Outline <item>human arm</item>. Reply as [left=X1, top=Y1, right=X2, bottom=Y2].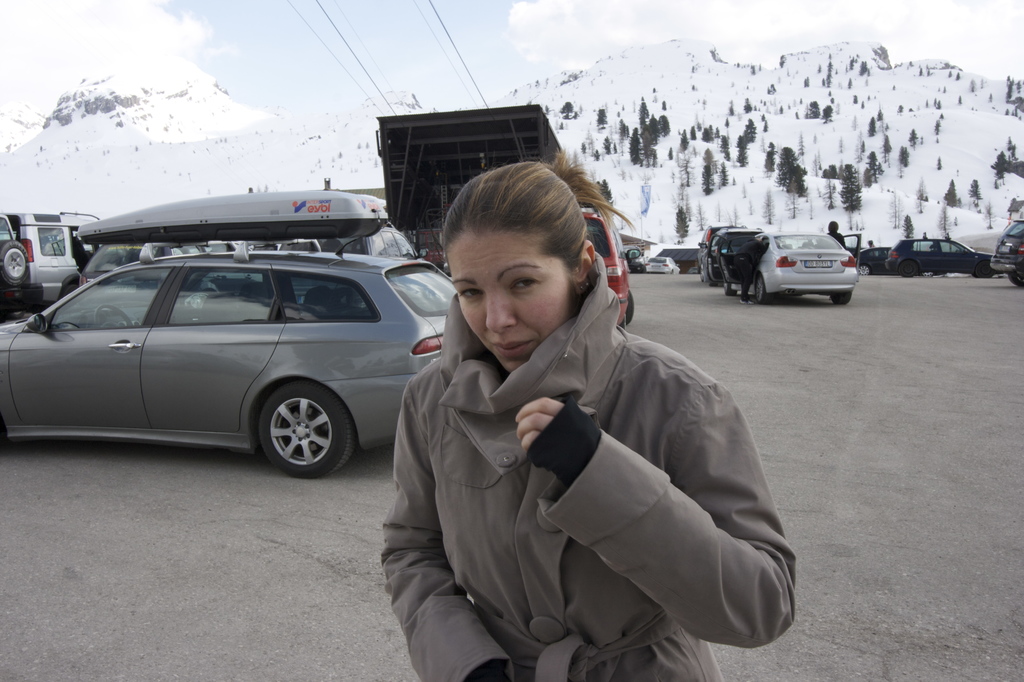
[left=511, top=345, right=801, bottom=656].
